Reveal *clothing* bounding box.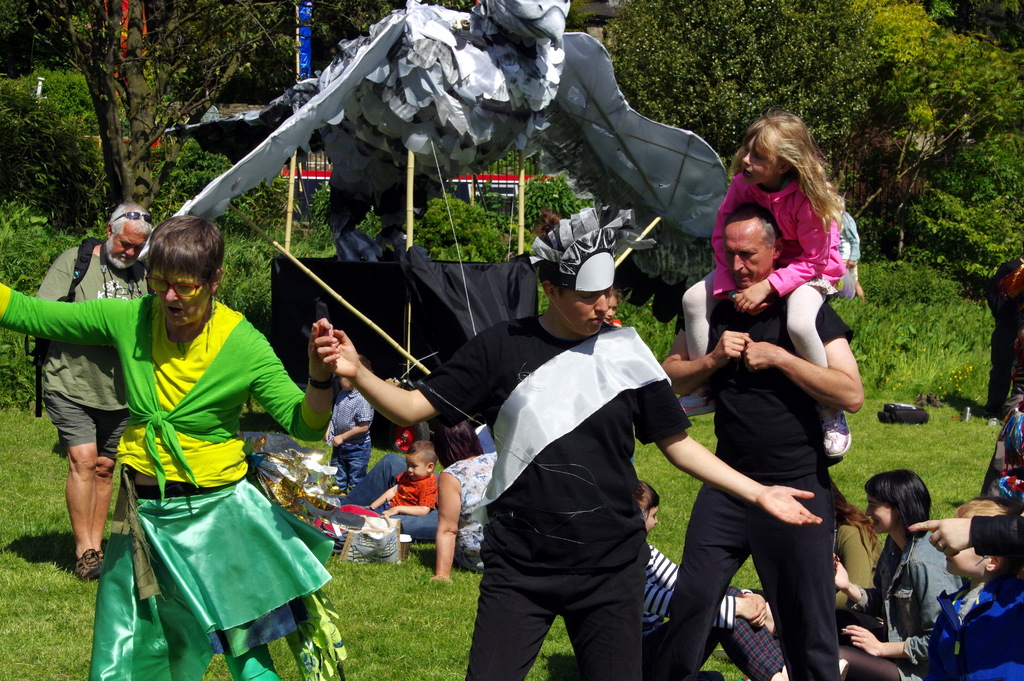
Revealed: {"left": 33, "top": 242, "right": 157, "bottom": 450}.
